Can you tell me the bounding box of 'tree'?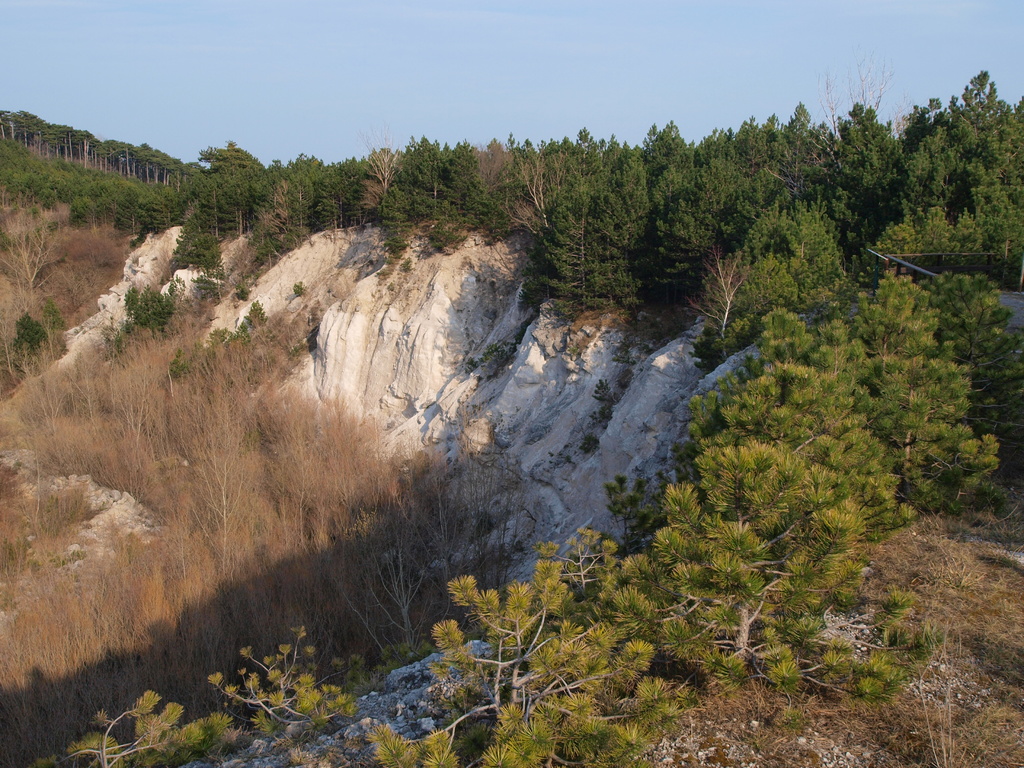
(x1=153, y1=226, x2=244, y2=336).
